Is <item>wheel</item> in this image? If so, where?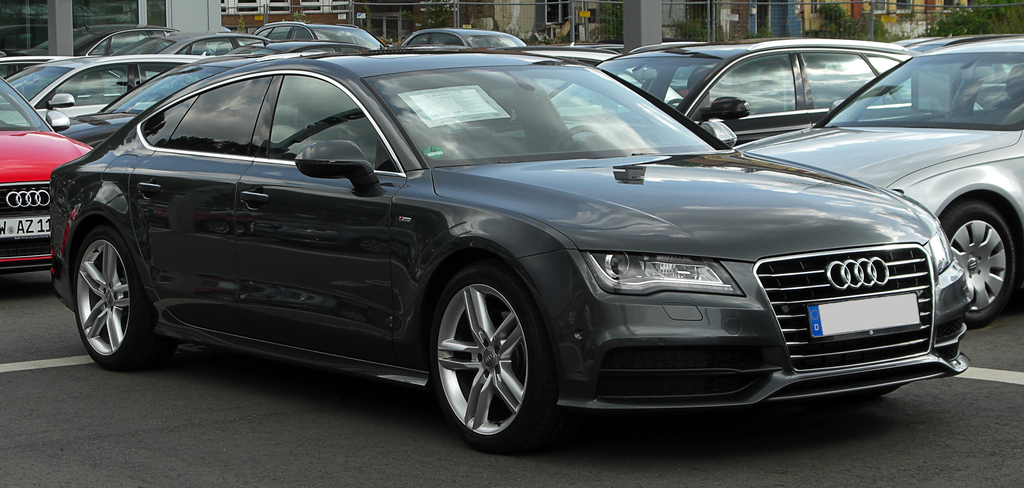
Yes, at 73 226 173 373.
